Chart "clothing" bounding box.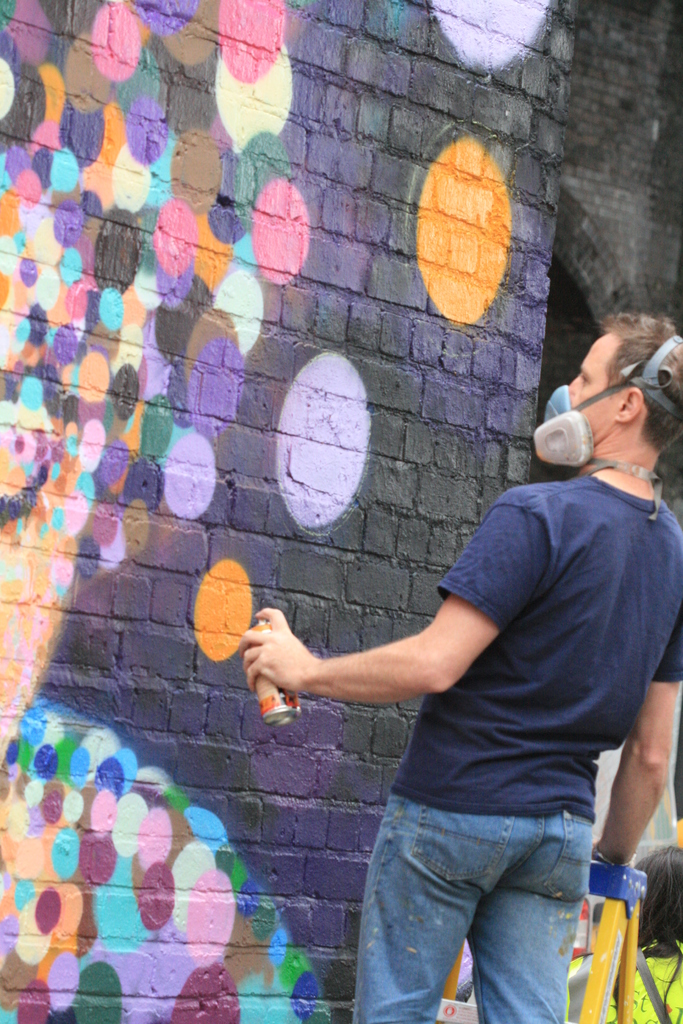
Charted: (x1=361, y1=473, x2=682, y2=1023).
